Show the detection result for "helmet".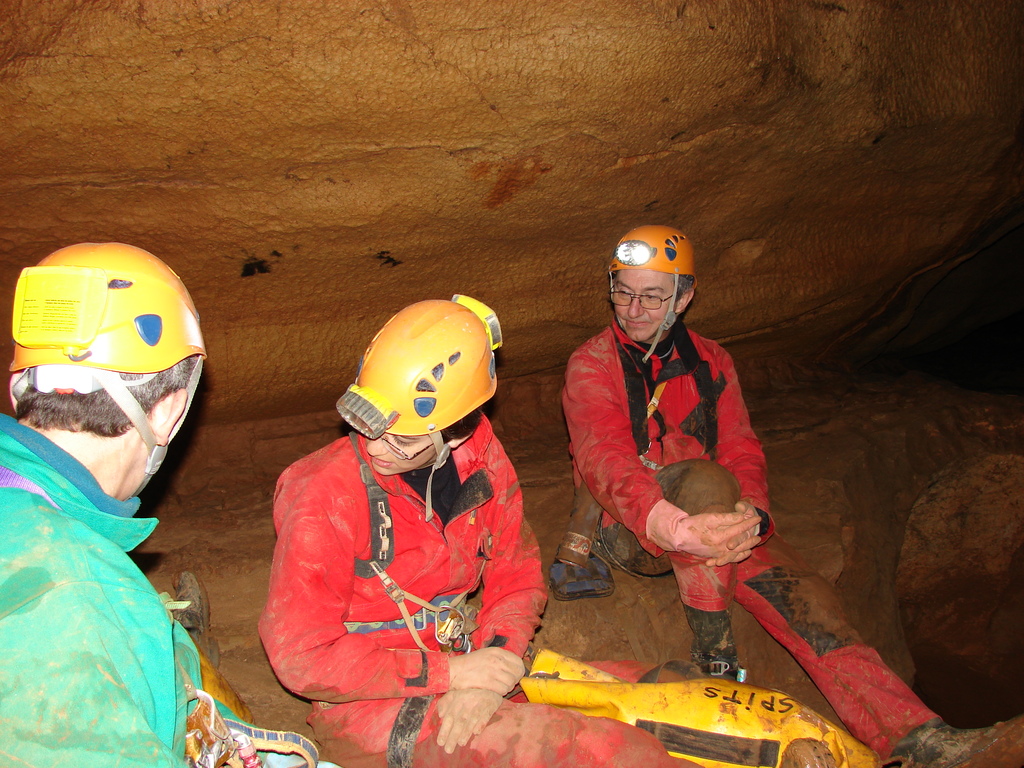
(left=609, top=225, right=701, bottom=363).
